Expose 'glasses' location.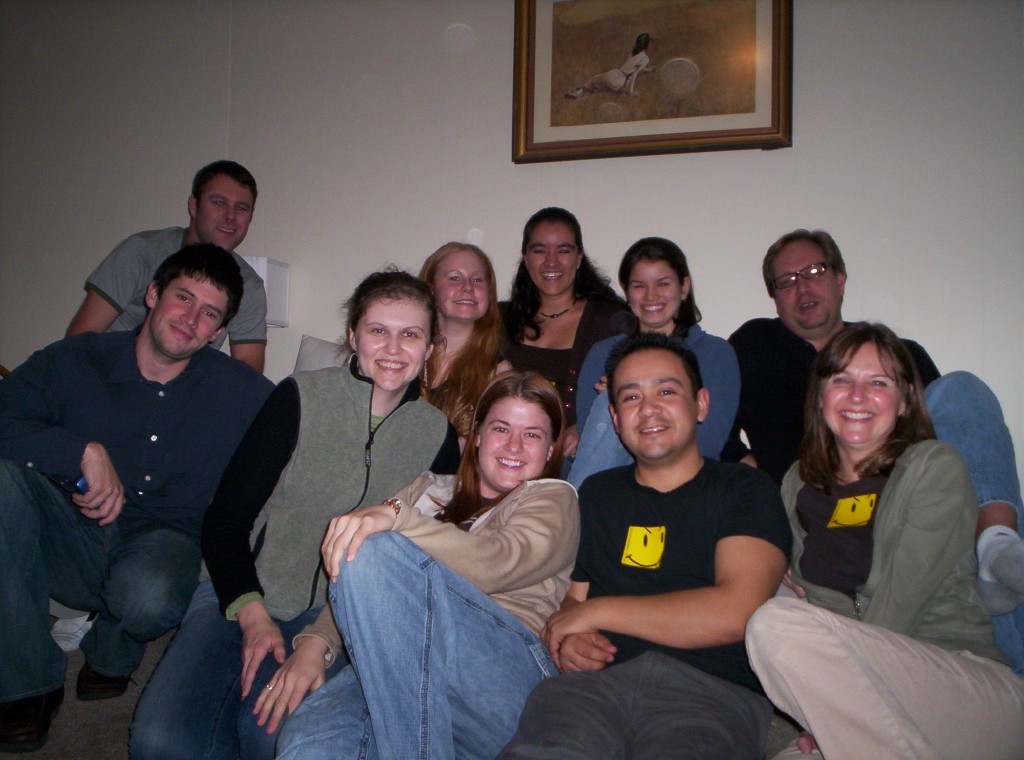
Exposed at {"left": 771, "top": 261, "right": 828, "bottom": 290}.
